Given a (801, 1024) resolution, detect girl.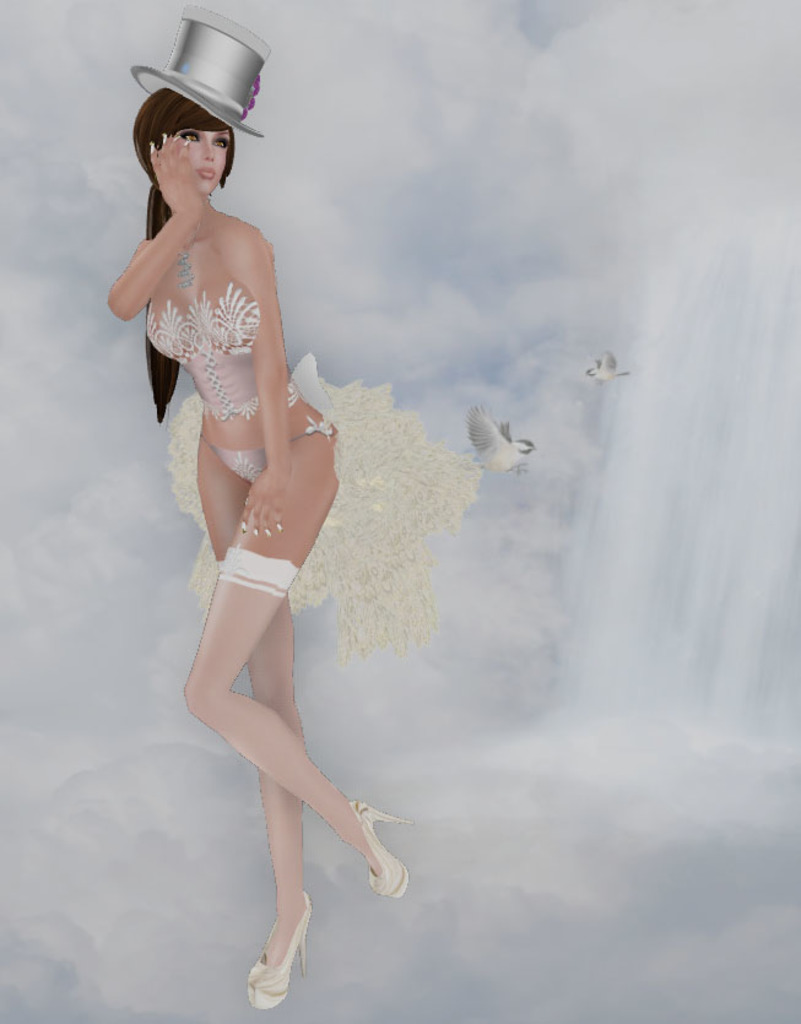
x1=108 y1=11 x2=413 y2=1008.
